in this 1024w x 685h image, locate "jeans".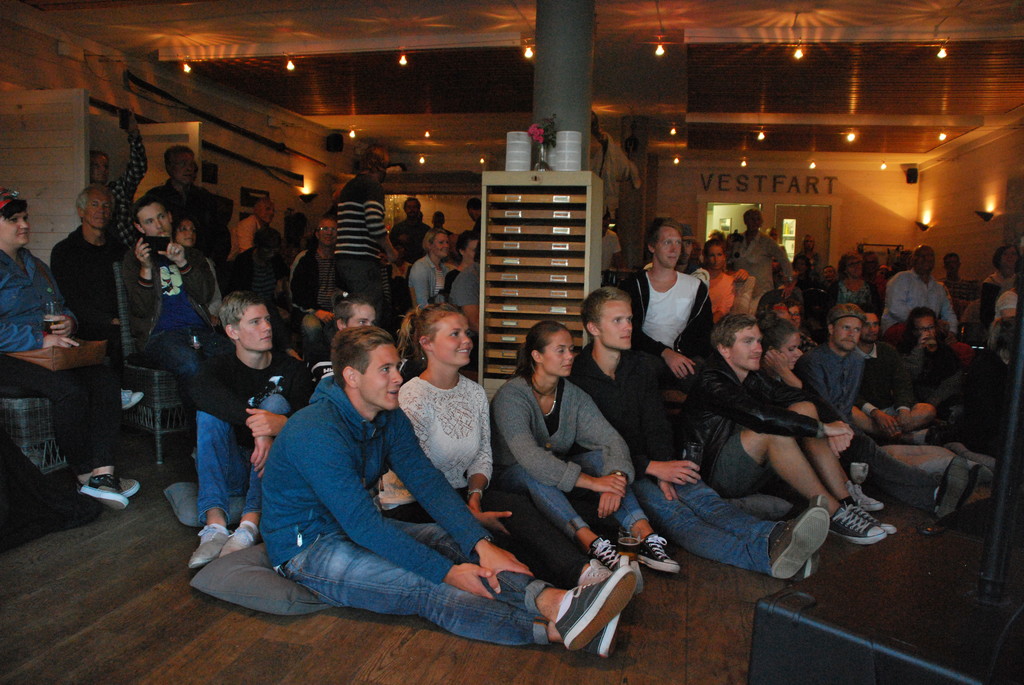
Bounding box: [278,510,554,647].
